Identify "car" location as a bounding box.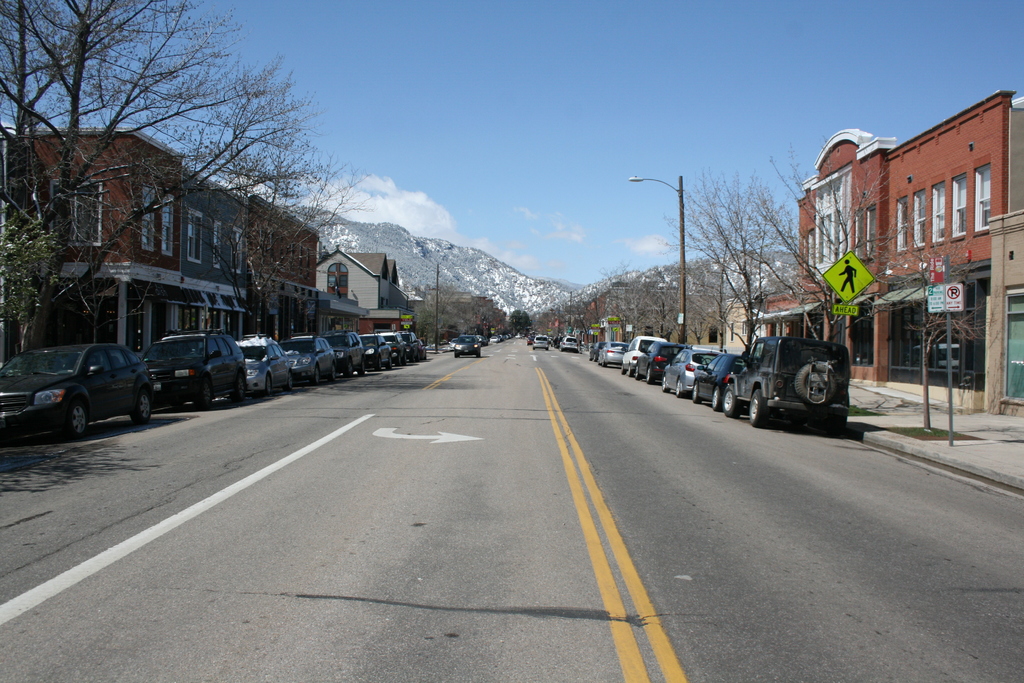
pyautogui.locateOnScreen(623, 334, 656, 374).
